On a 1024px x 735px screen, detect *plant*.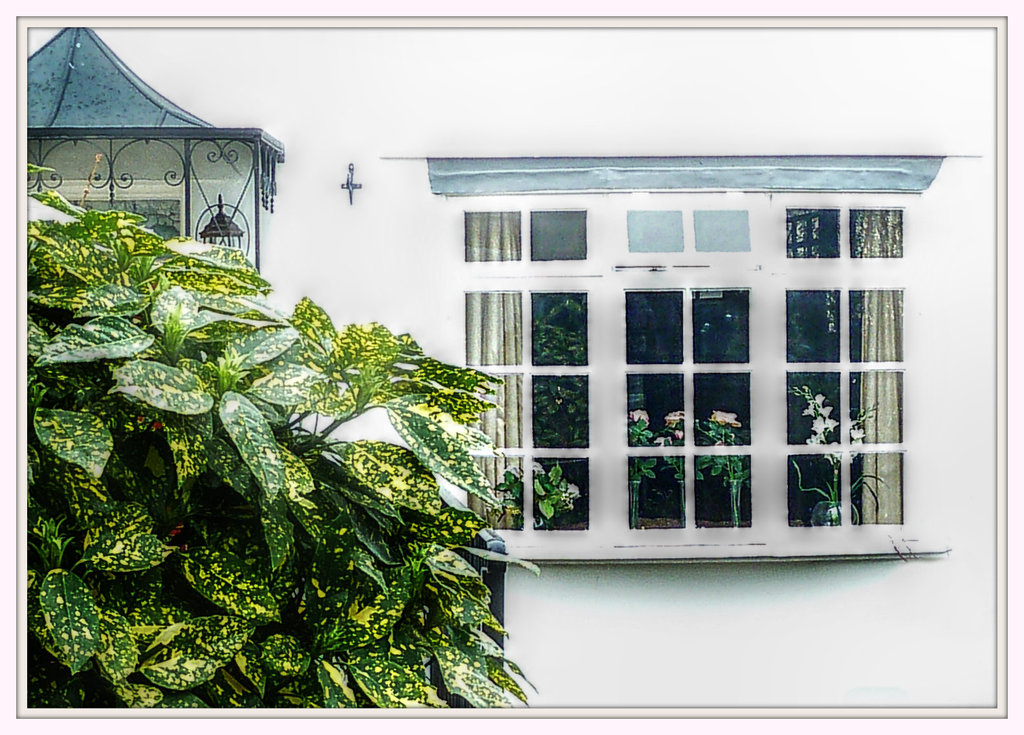
bbox=[523, 287, 586, 471].
